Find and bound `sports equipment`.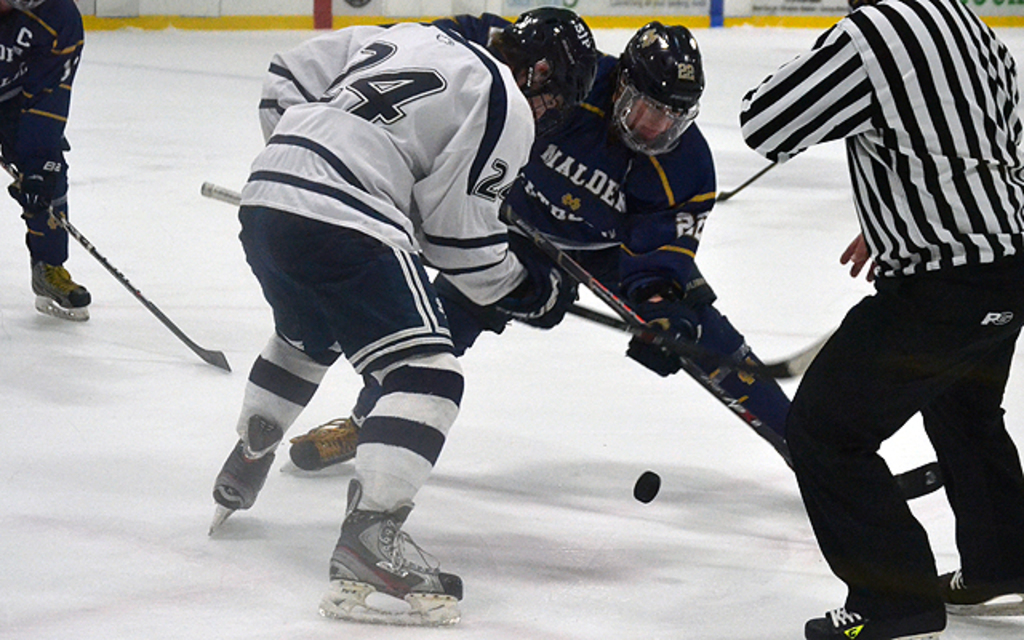
Bound: <bbox>195, 176, 840, 384</bbox>.
